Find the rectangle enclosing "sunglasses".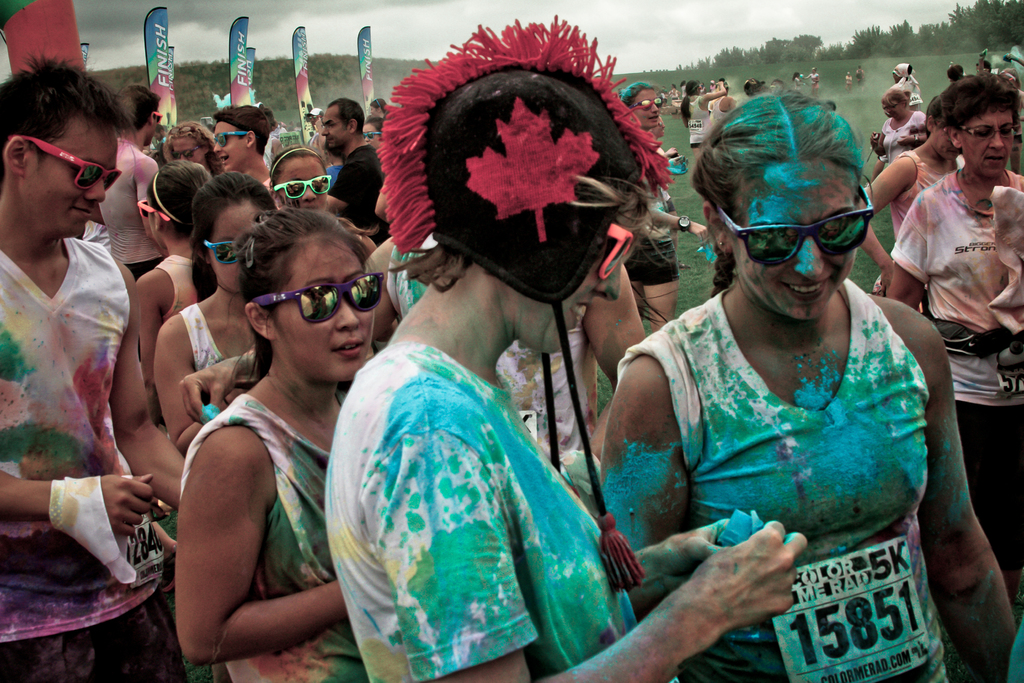
[716,183,876,268].
